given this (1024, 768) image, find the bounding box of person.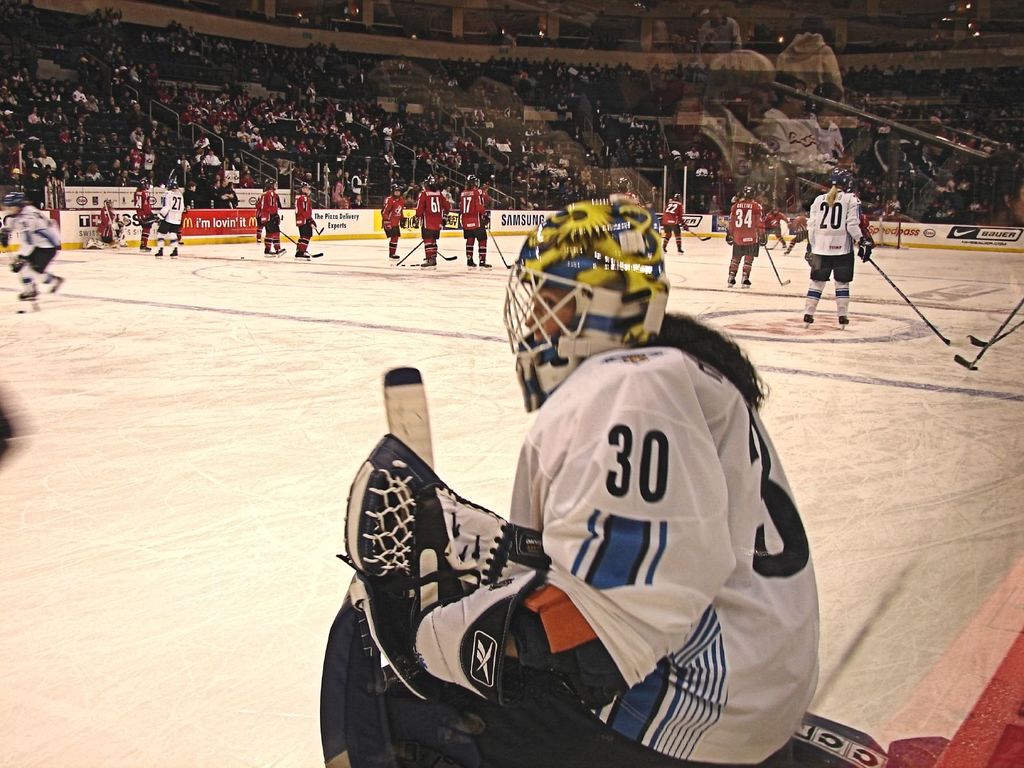
380/179/407/261.
